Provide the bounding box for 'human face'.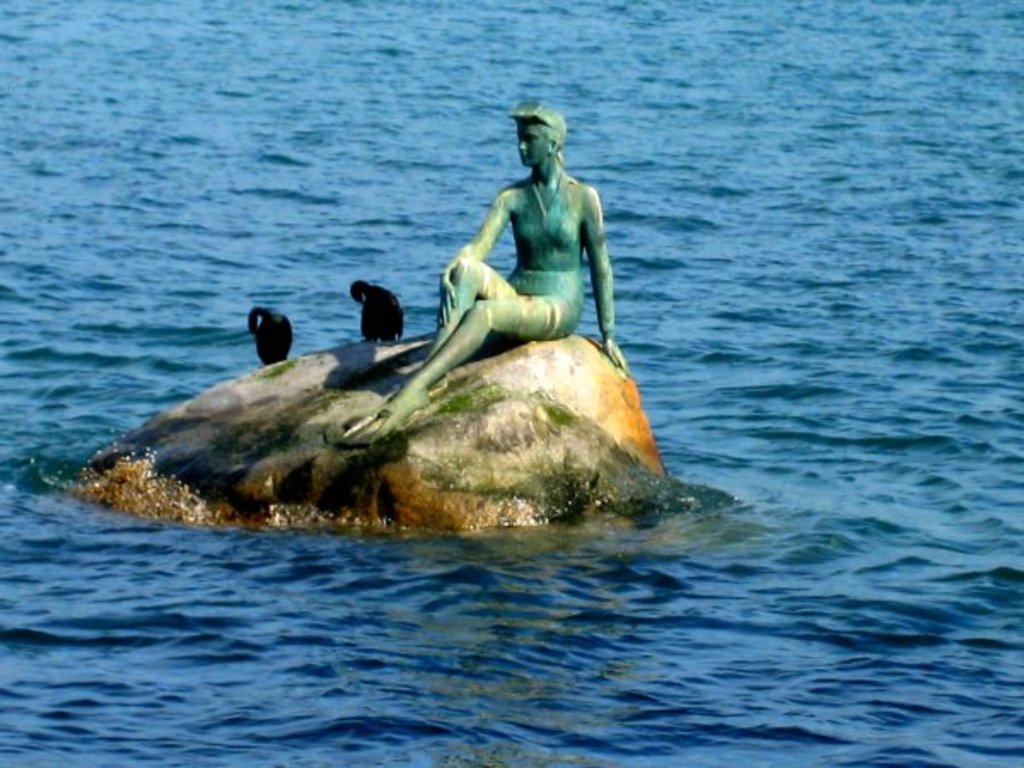
521,126,541,164.
